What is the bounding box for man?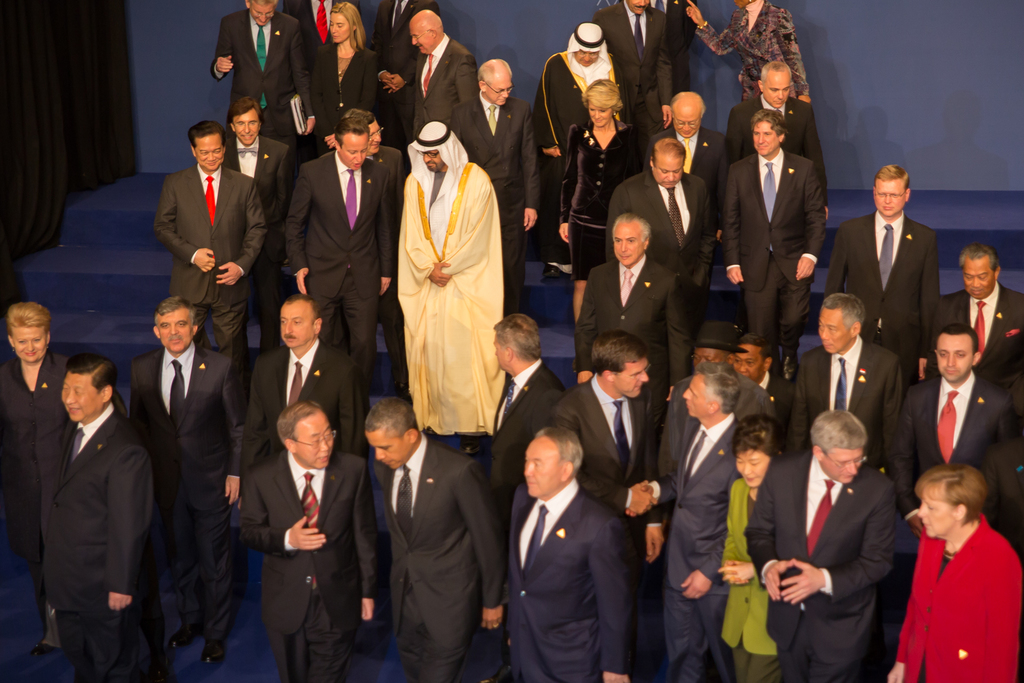
x1=538, y1=331, x2=660, y2=680.
